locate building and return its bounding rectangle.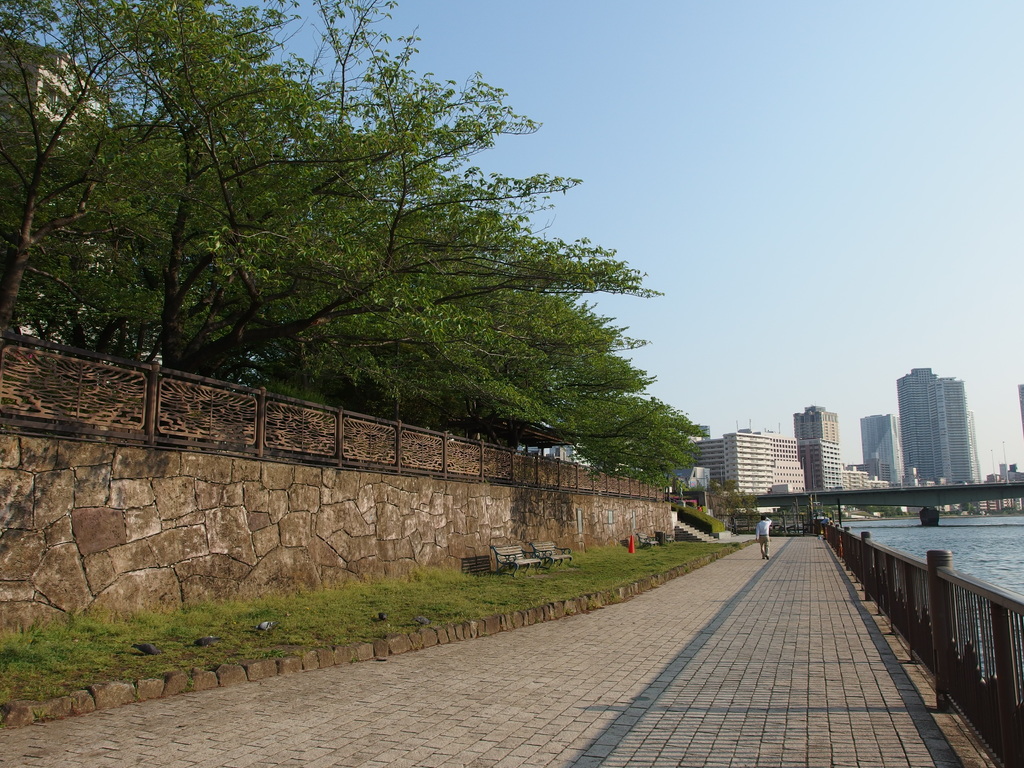
l=857, t=412, r=908, b=491.
